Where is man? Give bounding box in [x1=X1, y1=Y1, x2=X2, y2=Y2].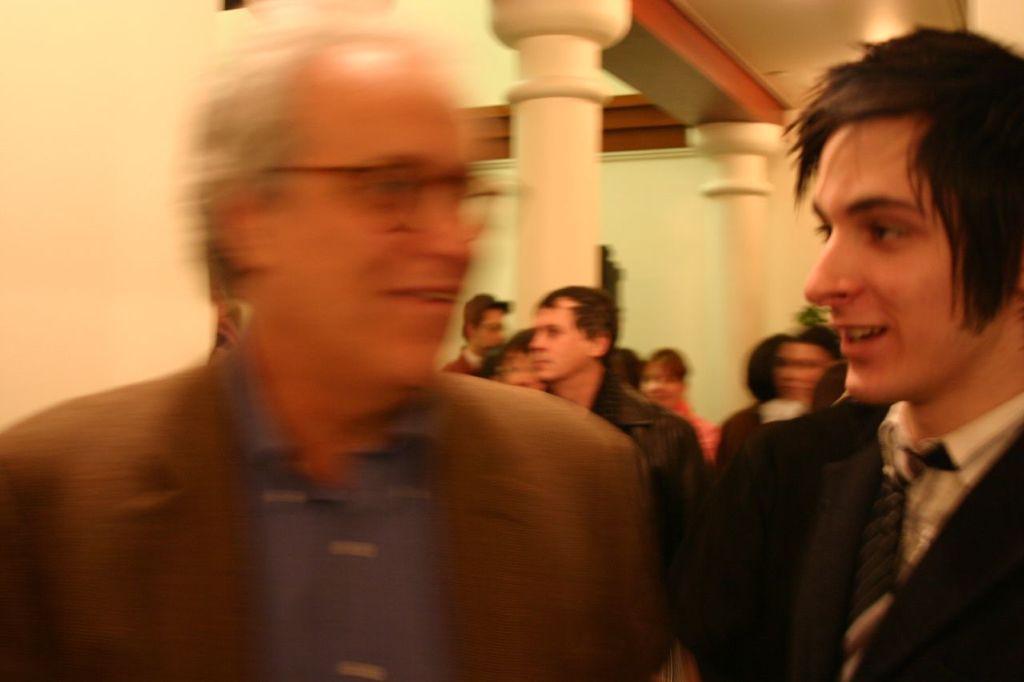
[x1=707, y1=21, x2=1023, y2=681].
